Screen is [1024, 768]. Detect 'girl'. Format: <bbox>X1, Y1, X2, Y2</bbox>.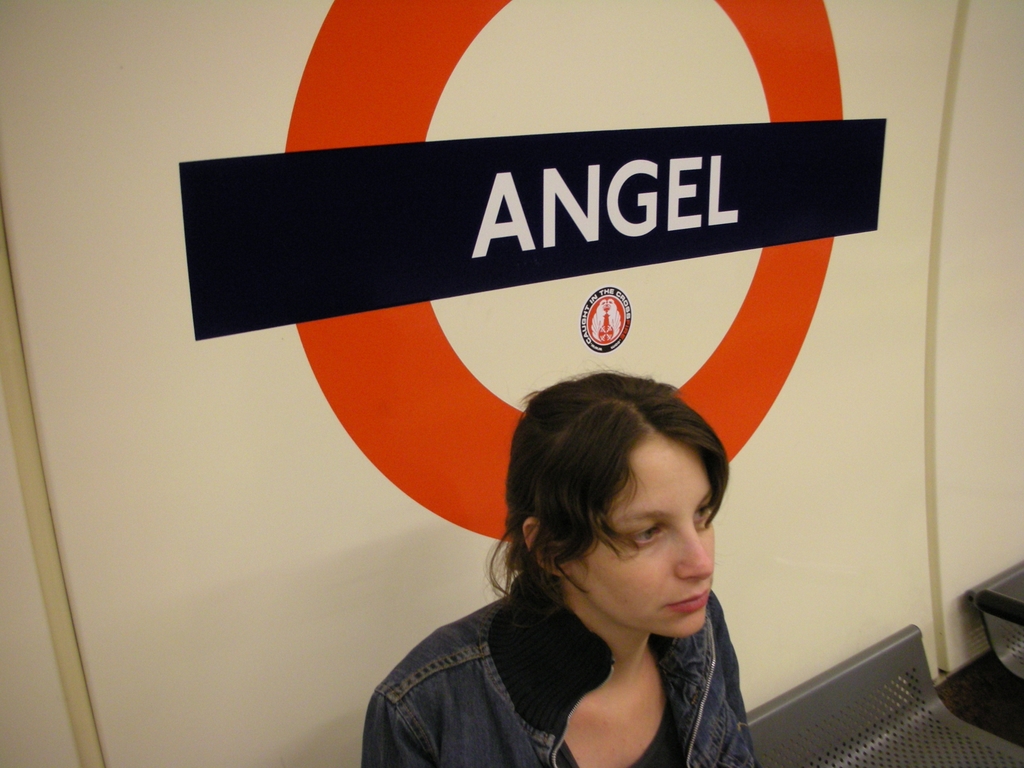
<bbox>355, 367, 764, 767</bbox>.
